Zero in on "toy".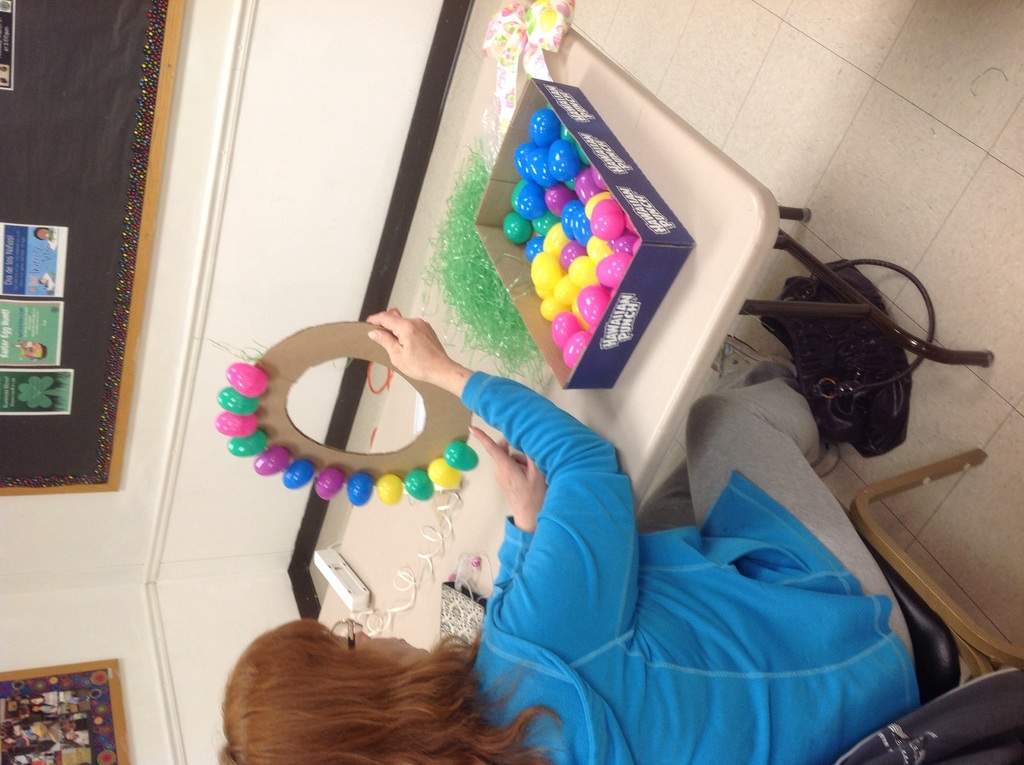
Zeroed in: (left=226, top=362, right=268, bottom=396).
